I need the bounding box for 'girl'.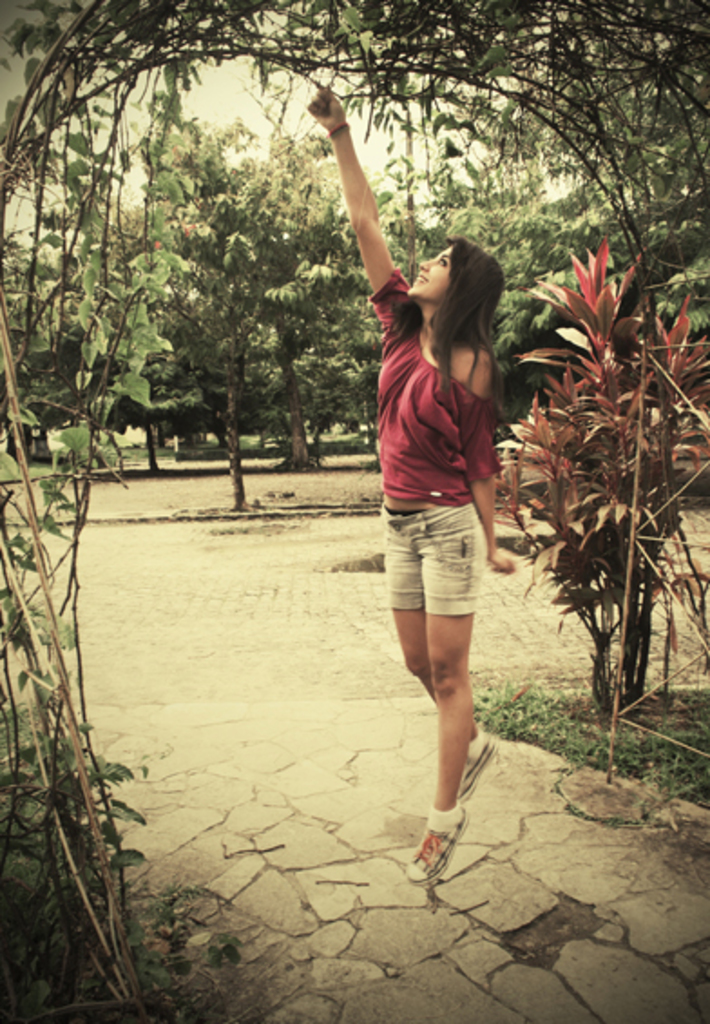
Here it is: 306/107/516/881.
